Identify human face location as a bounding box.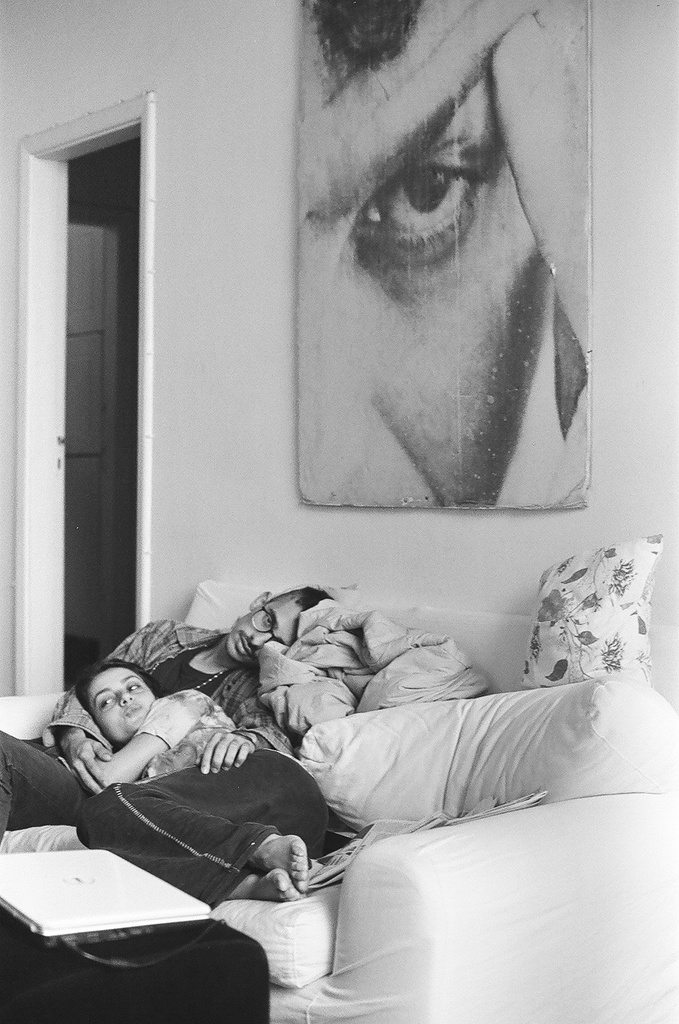
227, 594, 300, 665.
